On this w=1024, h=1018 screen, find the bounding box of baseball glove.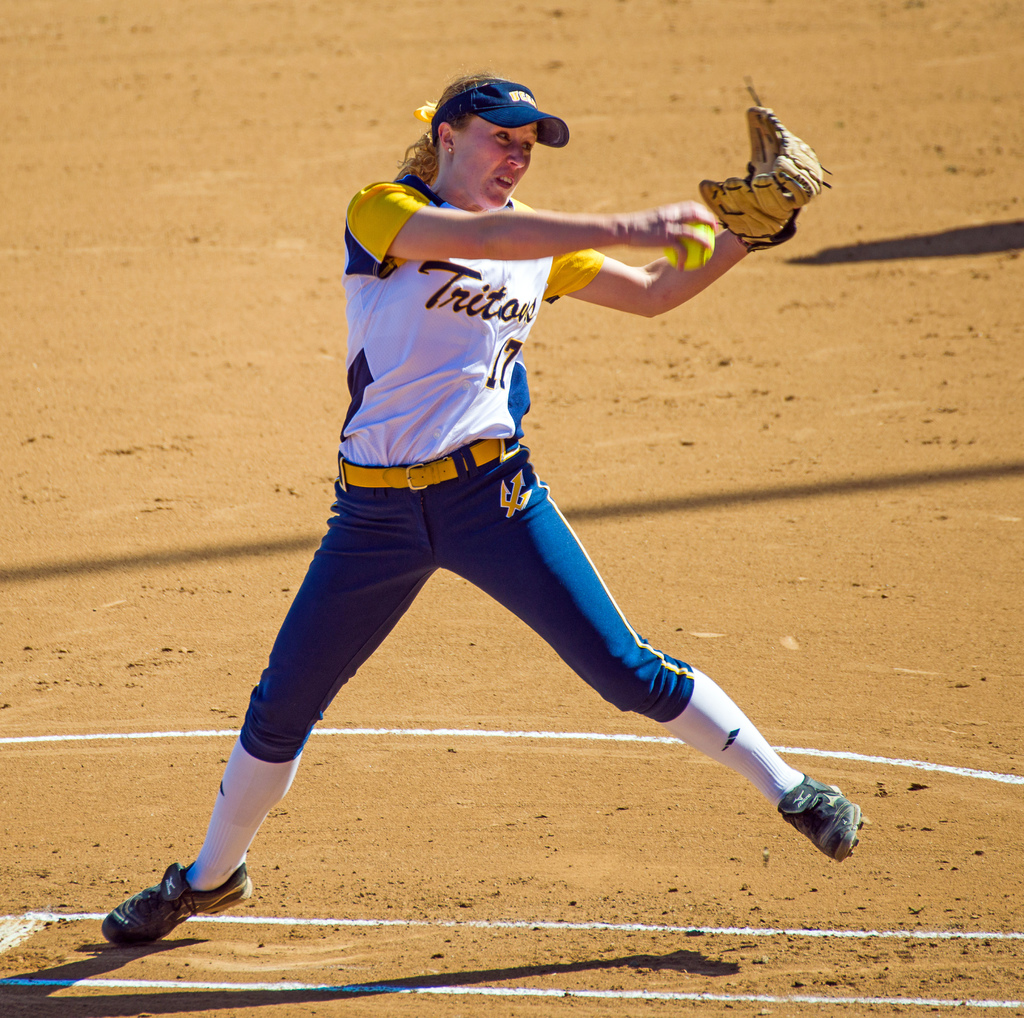
Bounding box: [695, 100, 833, 251].
